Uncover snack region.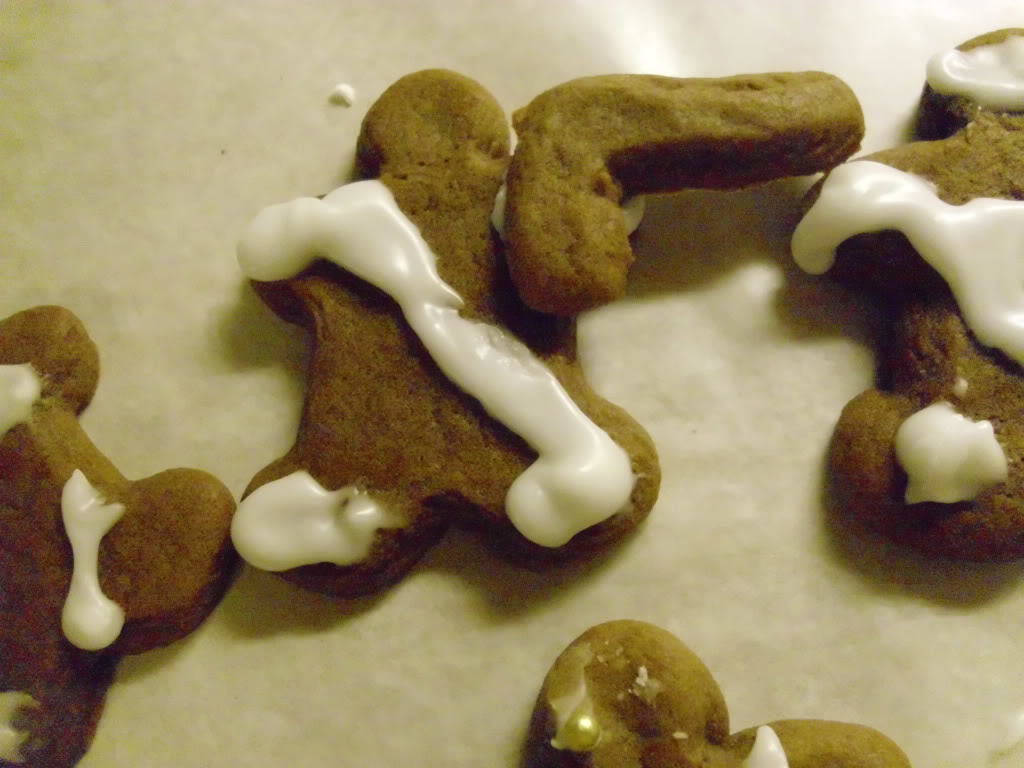
Uncovered: 461:74:880:362.
